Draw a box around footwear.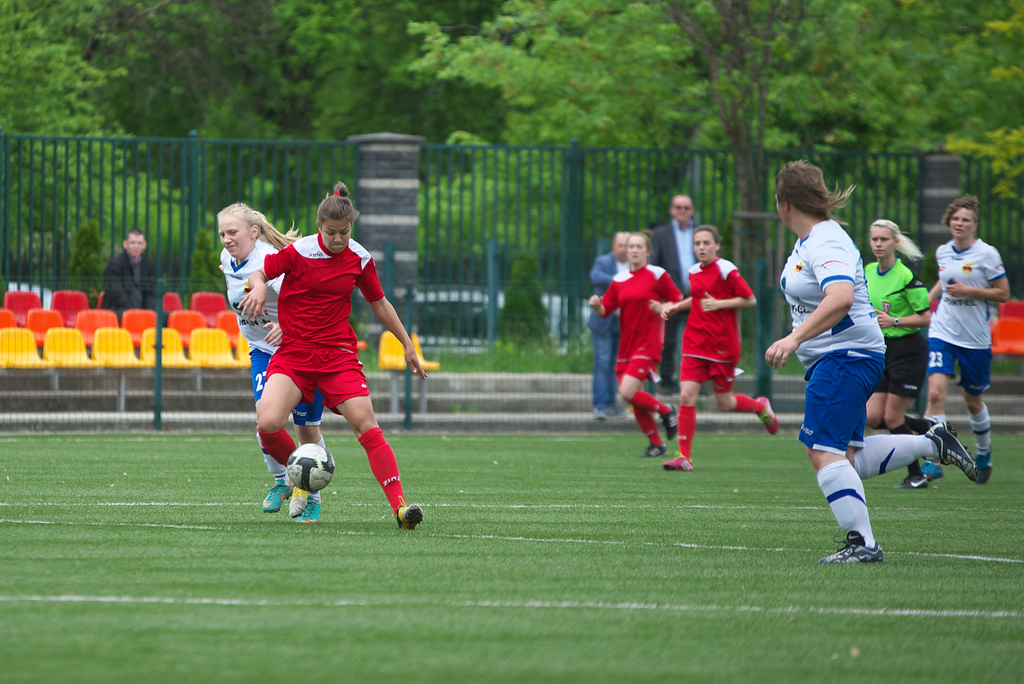
(left=398, top=505, right=427, bottom=529).
